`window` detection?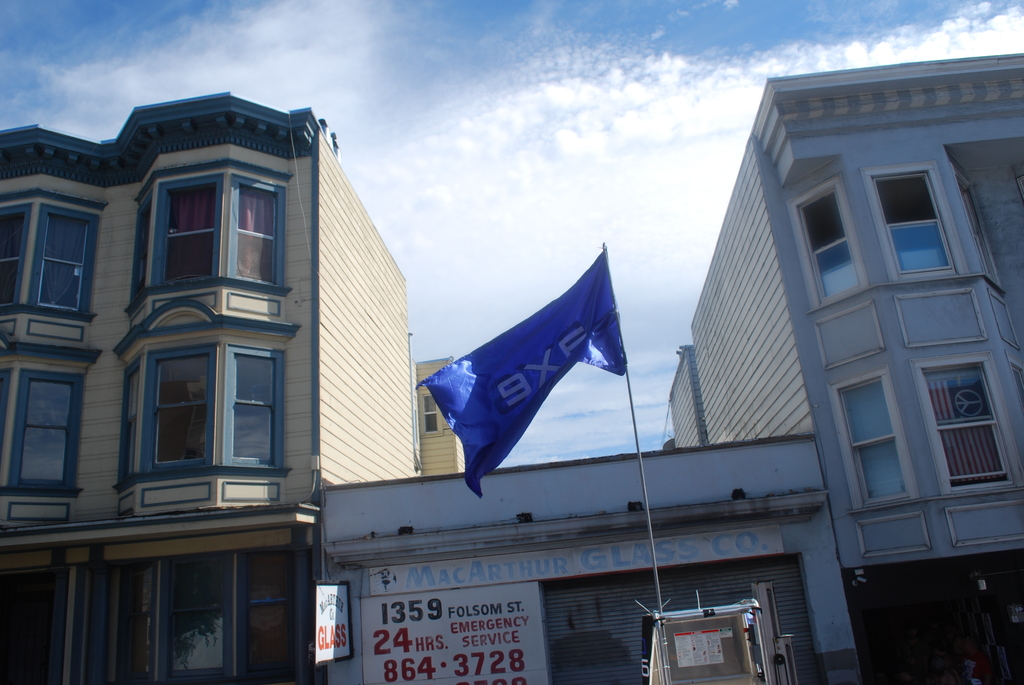
114/321/289/482
